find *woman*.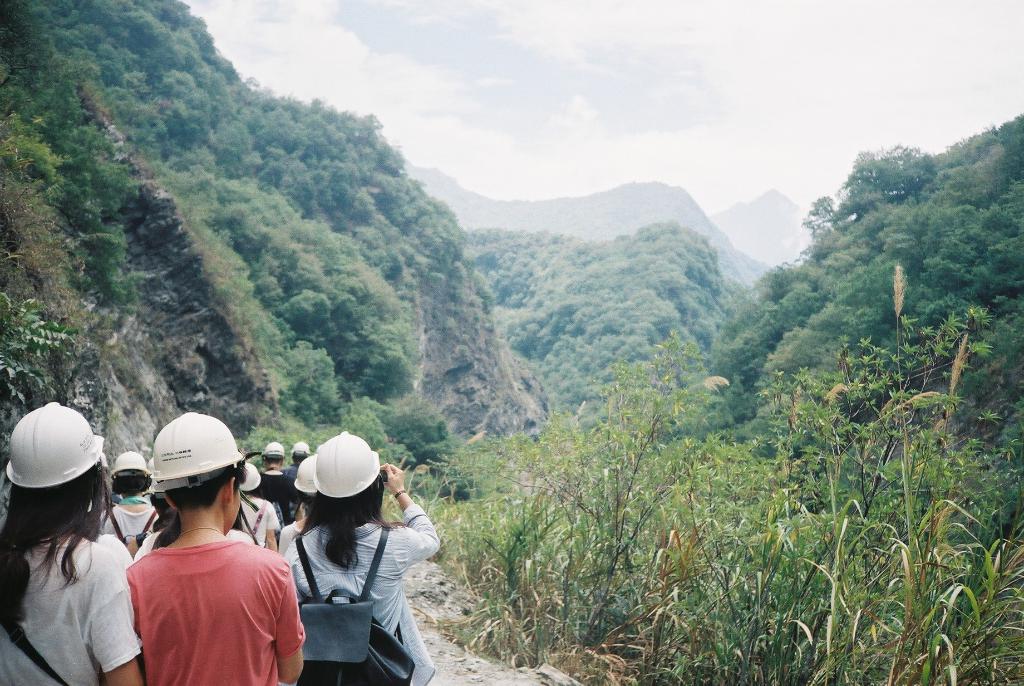
(108, 453, 155, 540).
